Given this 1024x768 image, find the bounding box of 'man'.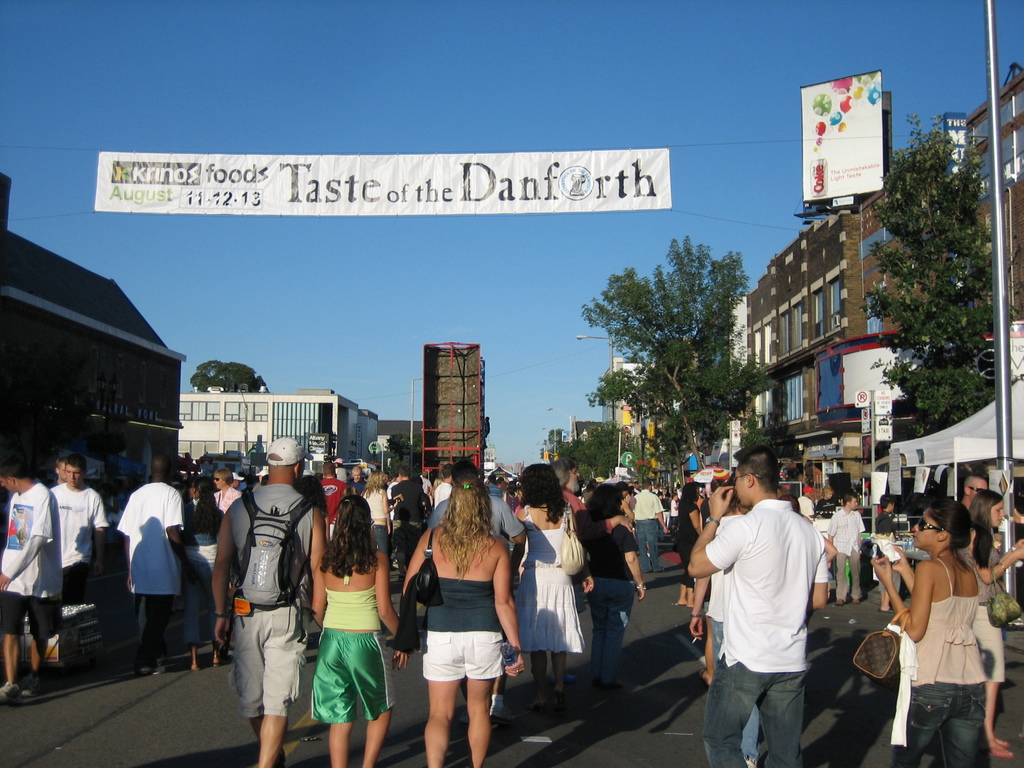
bbox=[0, 458, 70, 703].
